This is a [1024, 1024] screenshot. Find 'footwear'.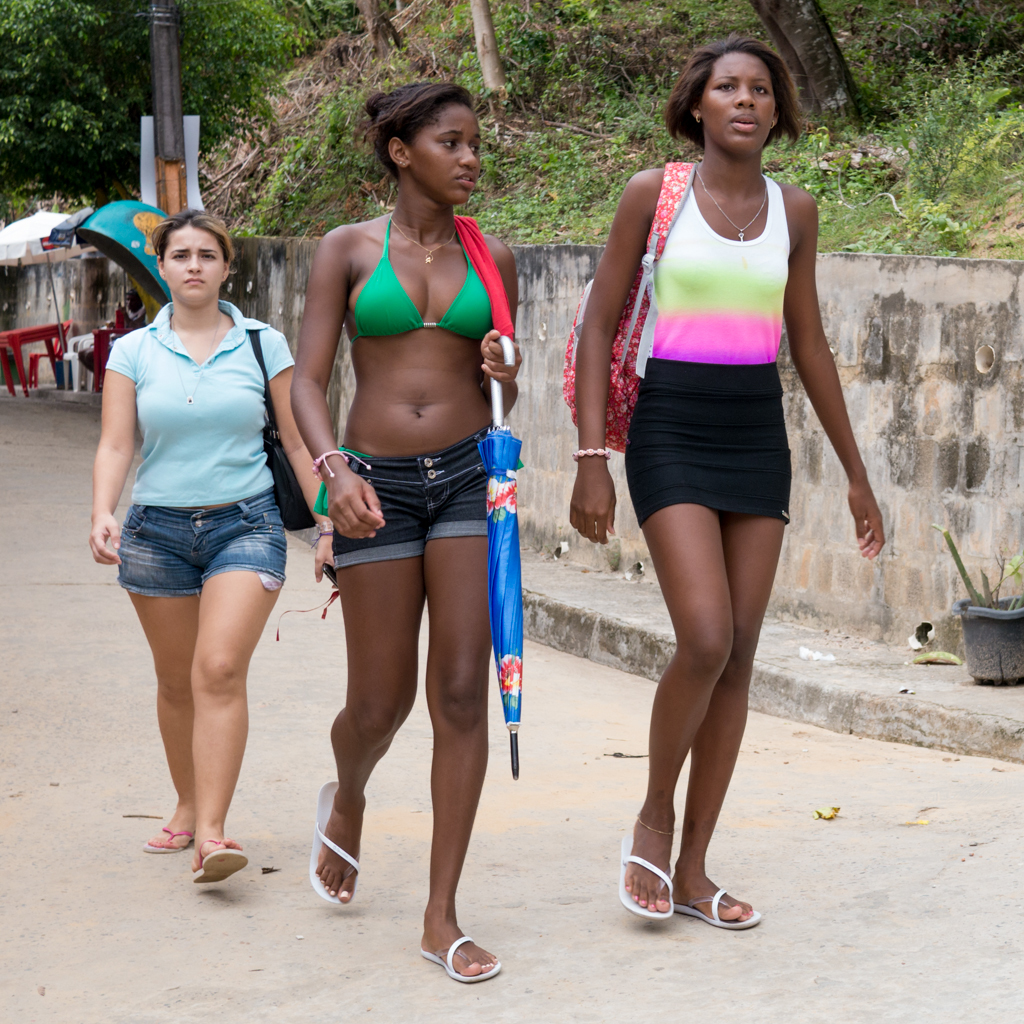
Bounding box: <box>305,778,361,907</box>.
